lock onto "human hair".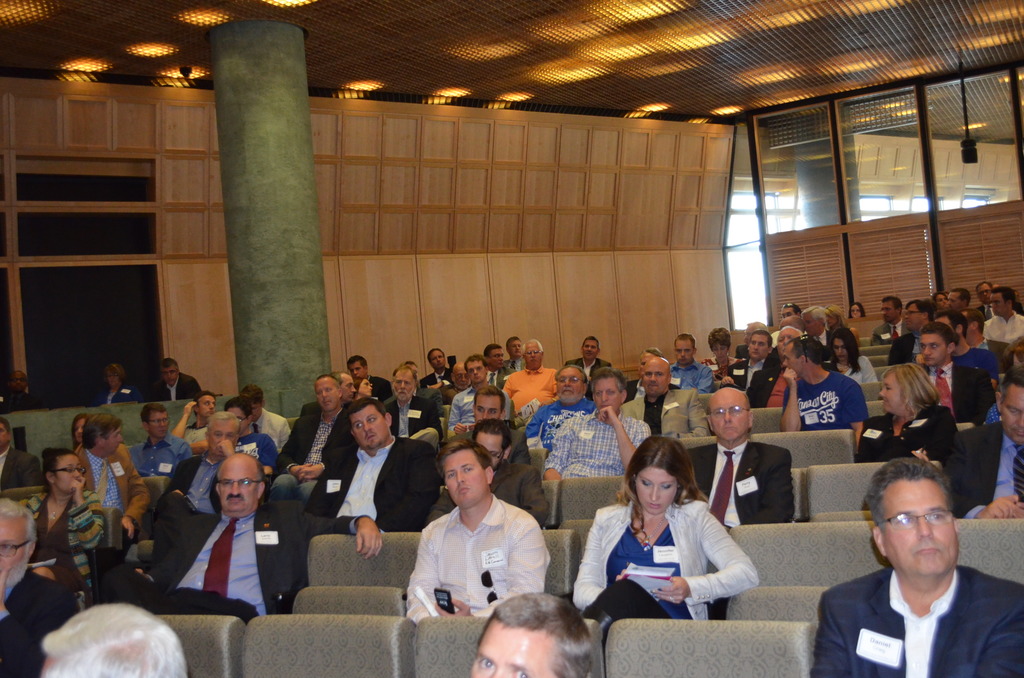
Locked: <region>81, 416, 119, 451</region>.
